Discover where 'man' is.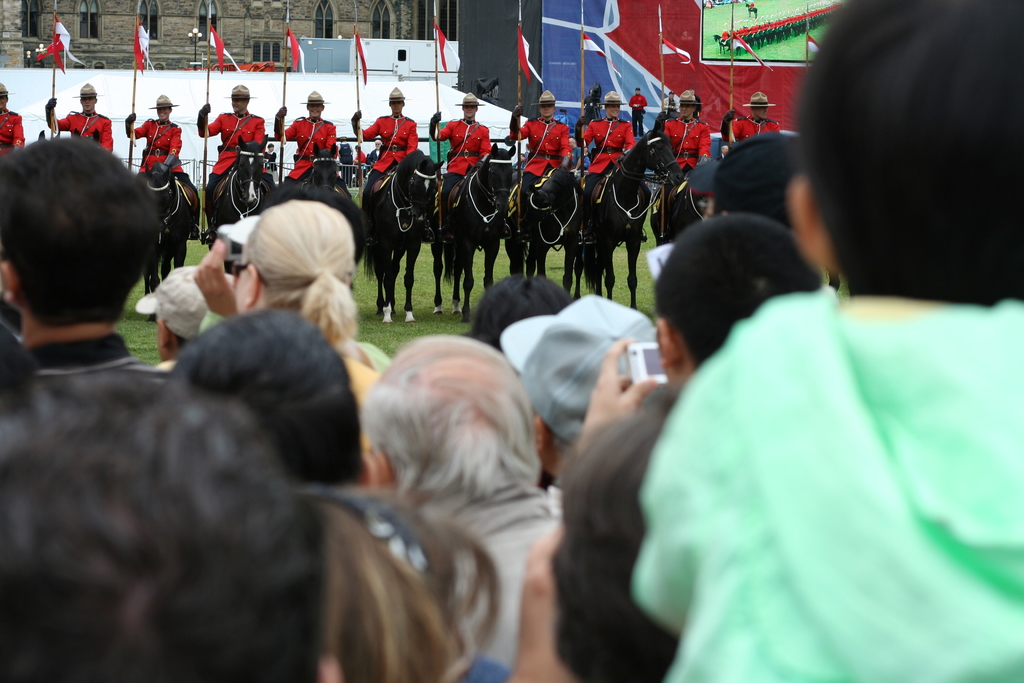
Discovered at [x1=573, y1=94, x2=647, y2=236].
